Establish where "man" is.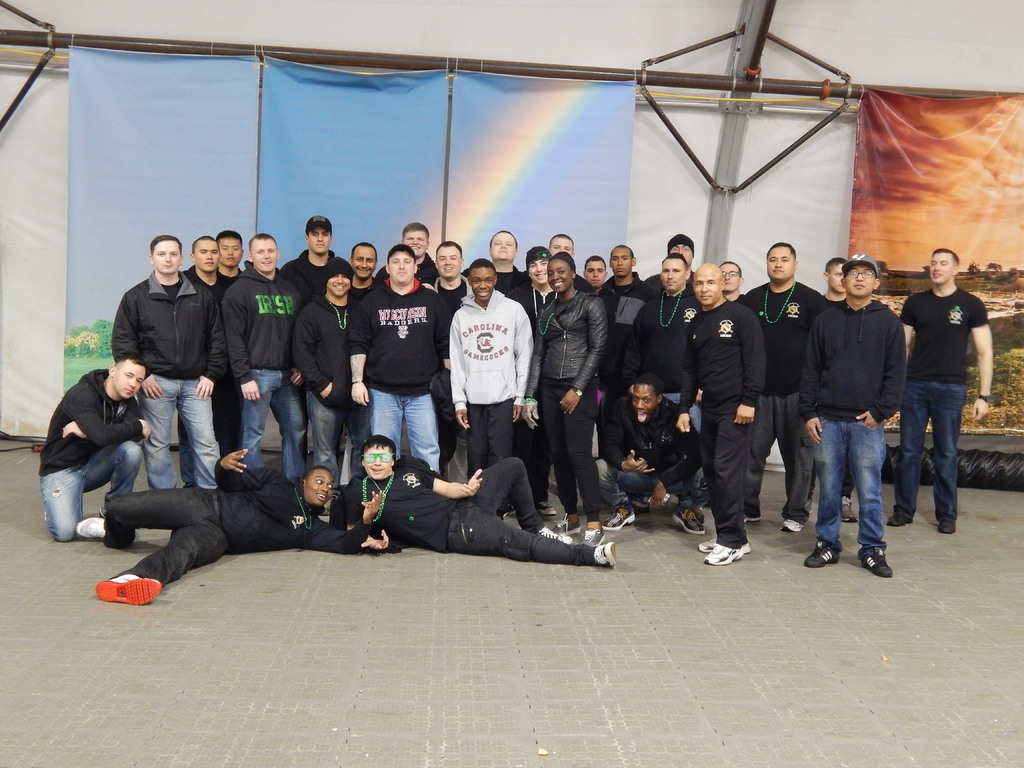
Established at box(107, 232, 228, 490).
